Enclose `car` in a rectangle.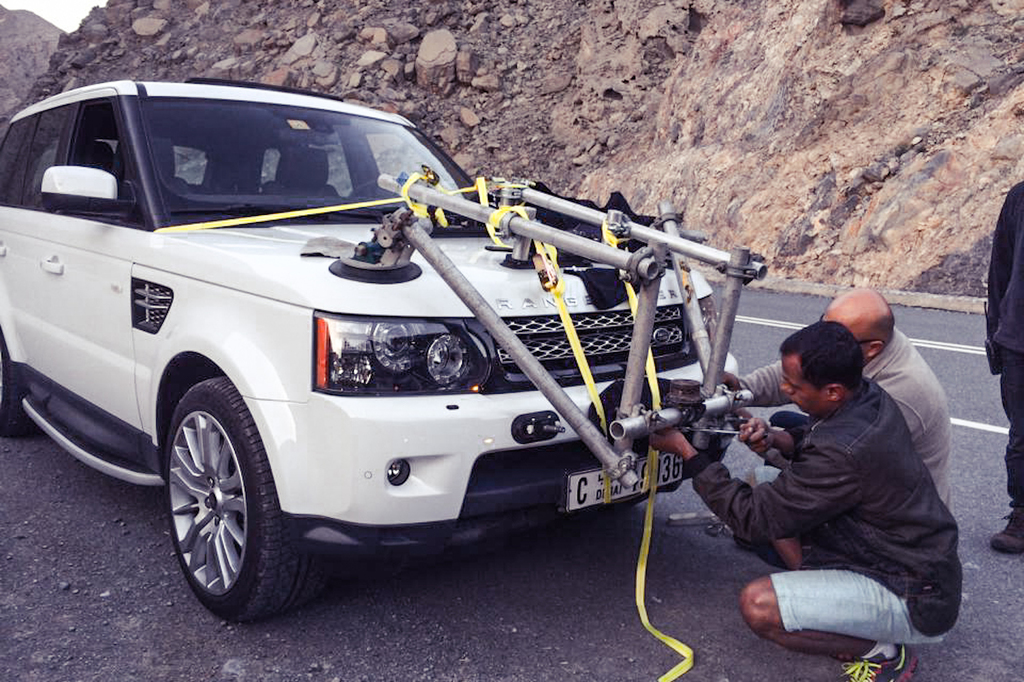
rect(20, 86, 800, 640).
